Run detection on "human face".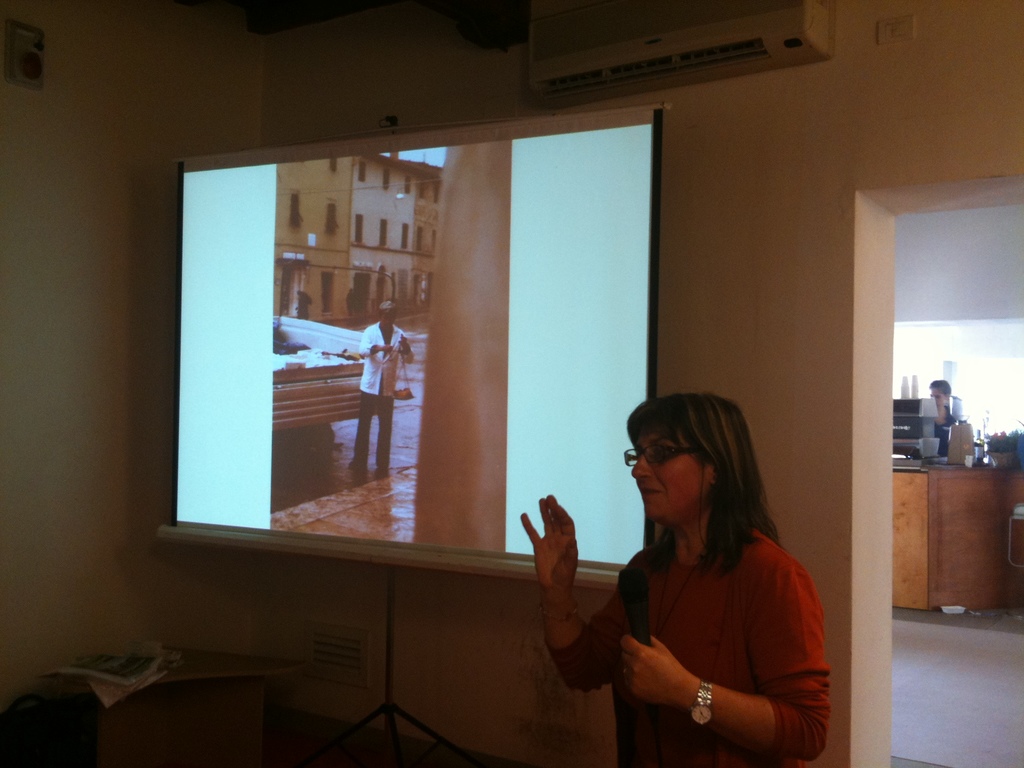
Result: (x1=630, y1=431, x2=708, y2=522).
